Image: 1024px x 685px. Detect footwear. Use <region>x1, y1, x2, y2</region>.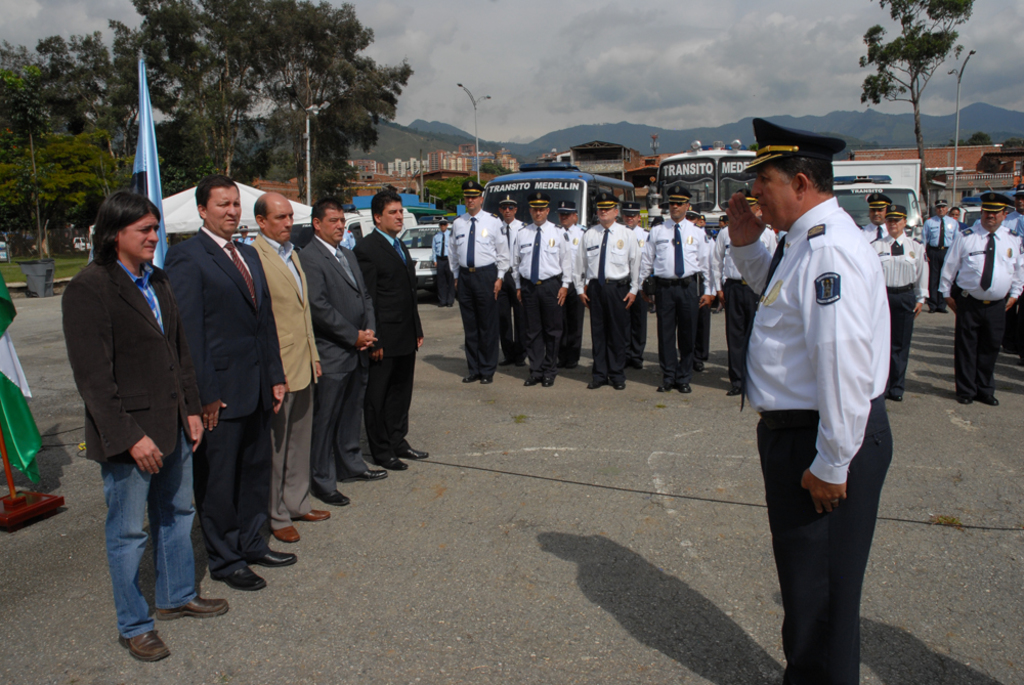
<region>612, 381, 626, 390</region>.
